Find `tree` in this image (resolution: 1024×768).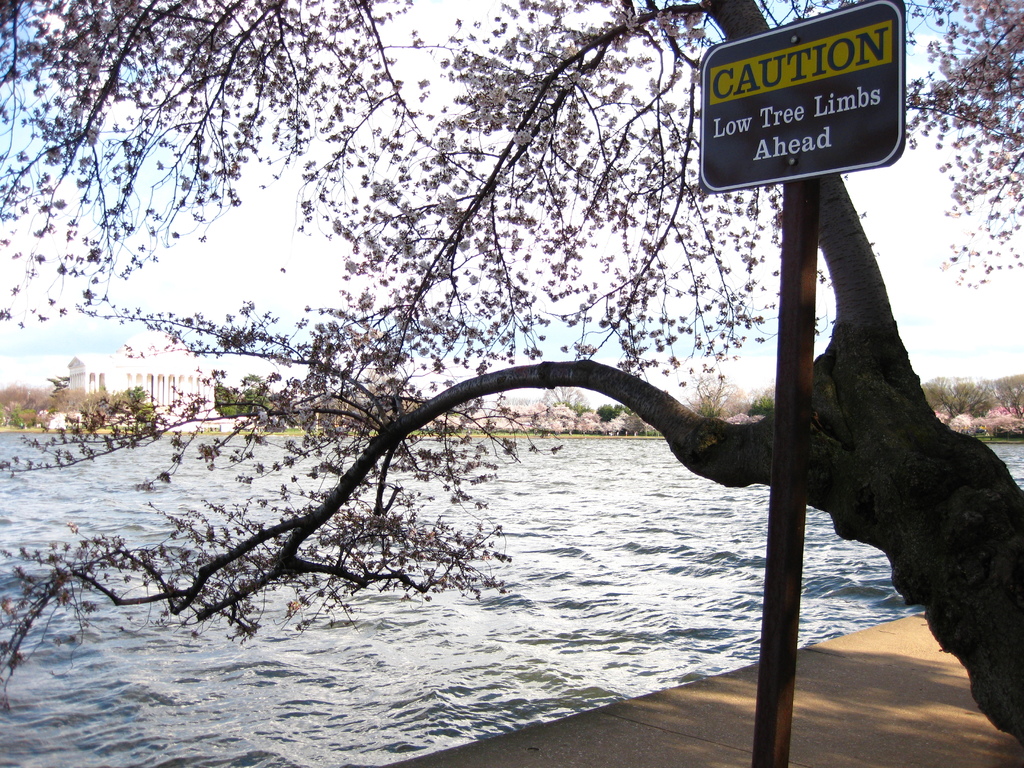
(742,388,774,418).
